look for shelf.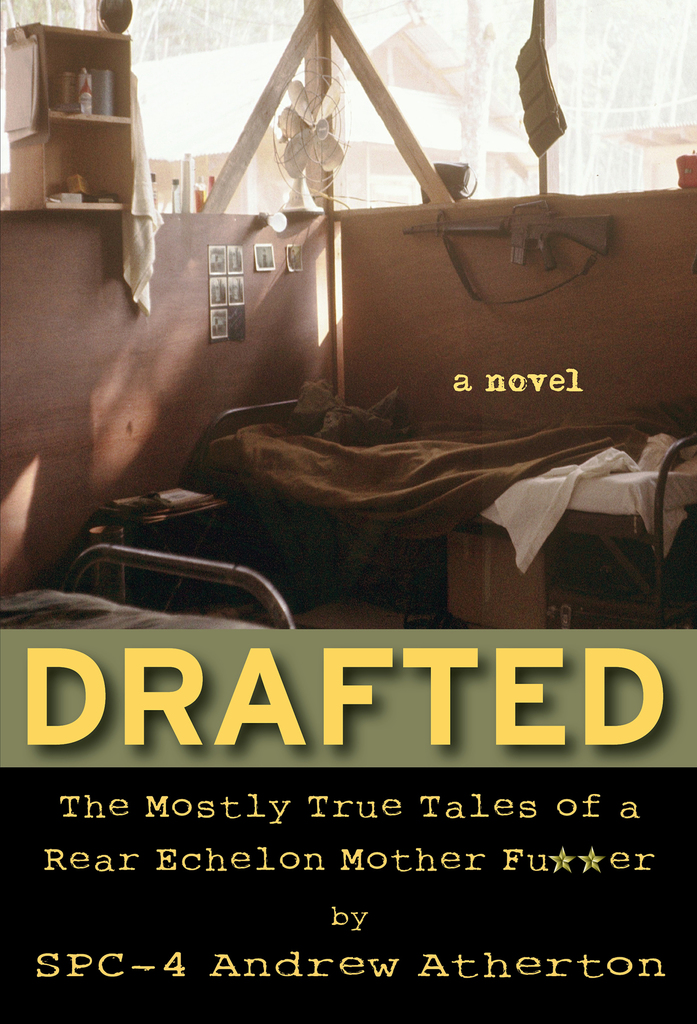
Found: {"left": 0, "top": 103, "right": 142, "bottom": 222}.
